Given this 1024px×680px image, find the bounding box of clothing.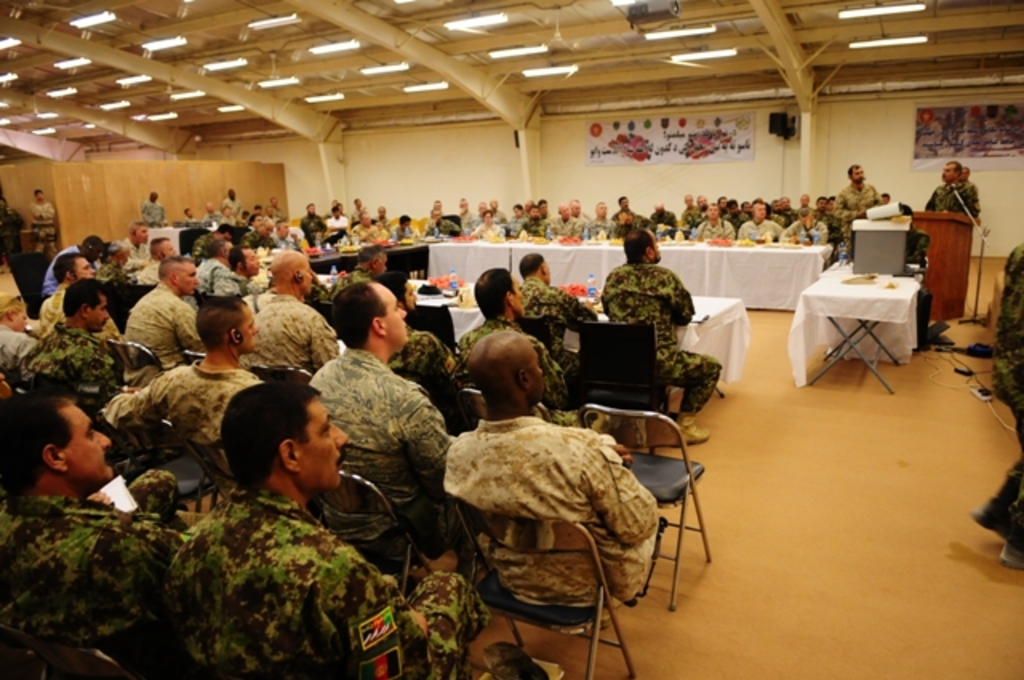
(left=915, top=178, right=976, bottom=213).
